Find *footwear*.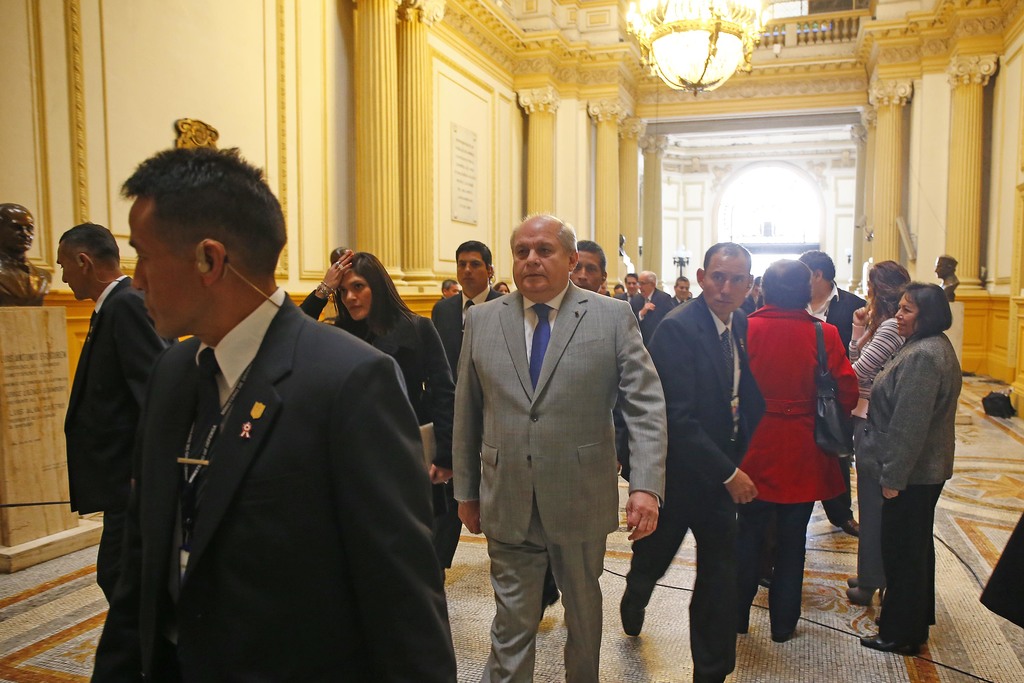
<region>852, 589, 884, 605</region>.
